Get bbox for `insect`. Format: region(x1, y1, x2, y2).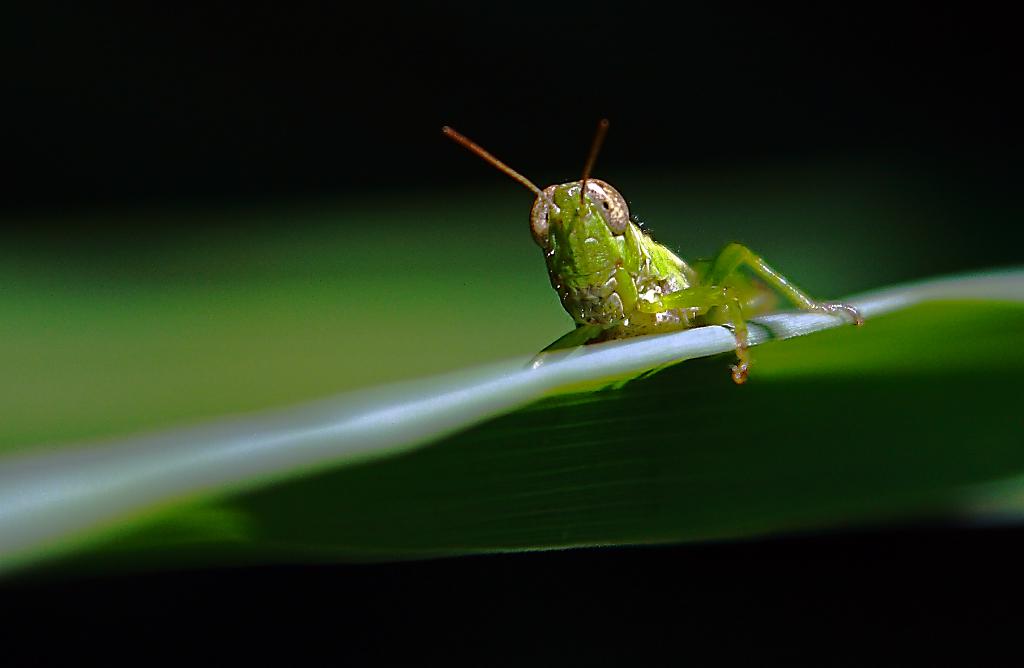
region(412, 113, 860, 376).
